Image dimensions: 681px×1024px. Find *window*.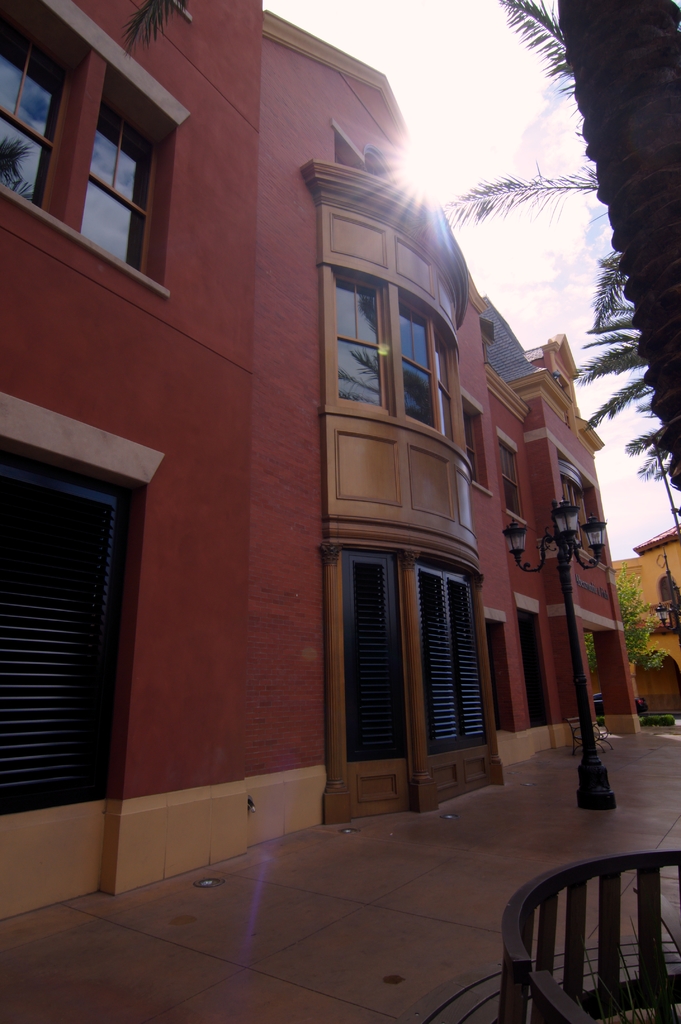
detection(503, 445, 526, 519).
